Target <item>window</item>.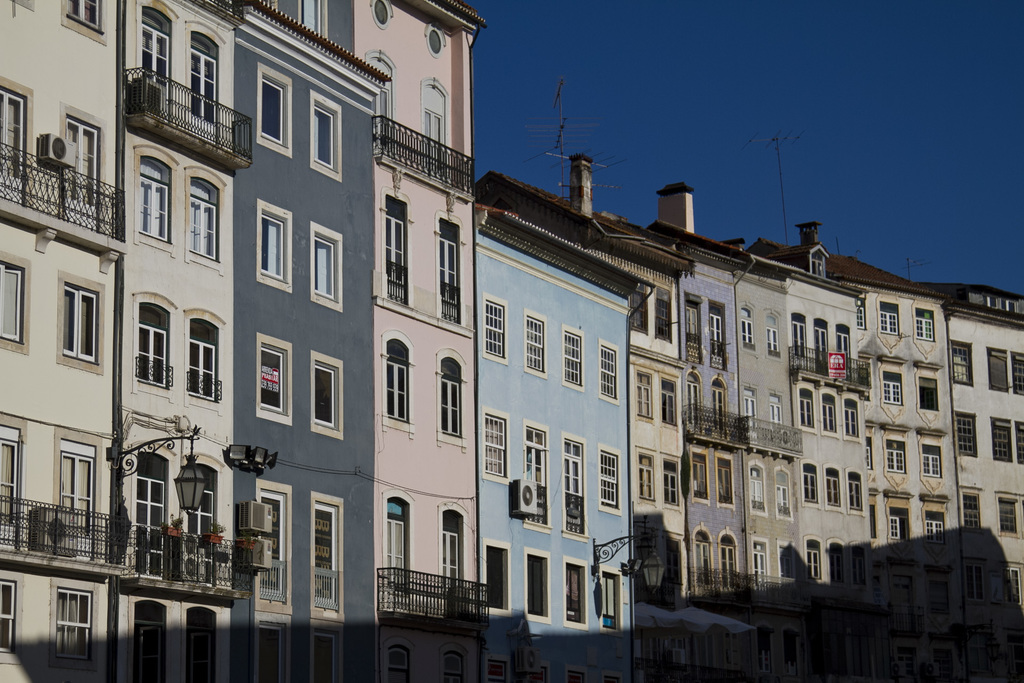
Target region: Rect(189, 178, 223, 257).
